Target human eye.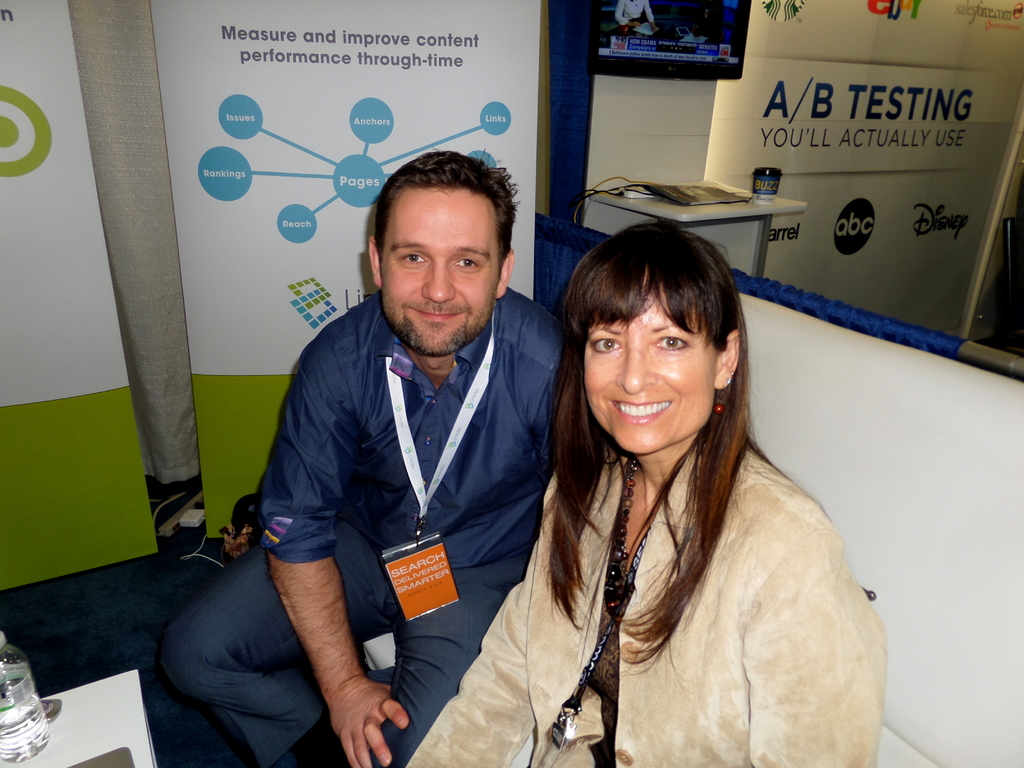
Target region: region(655, 329, 690, 351).
